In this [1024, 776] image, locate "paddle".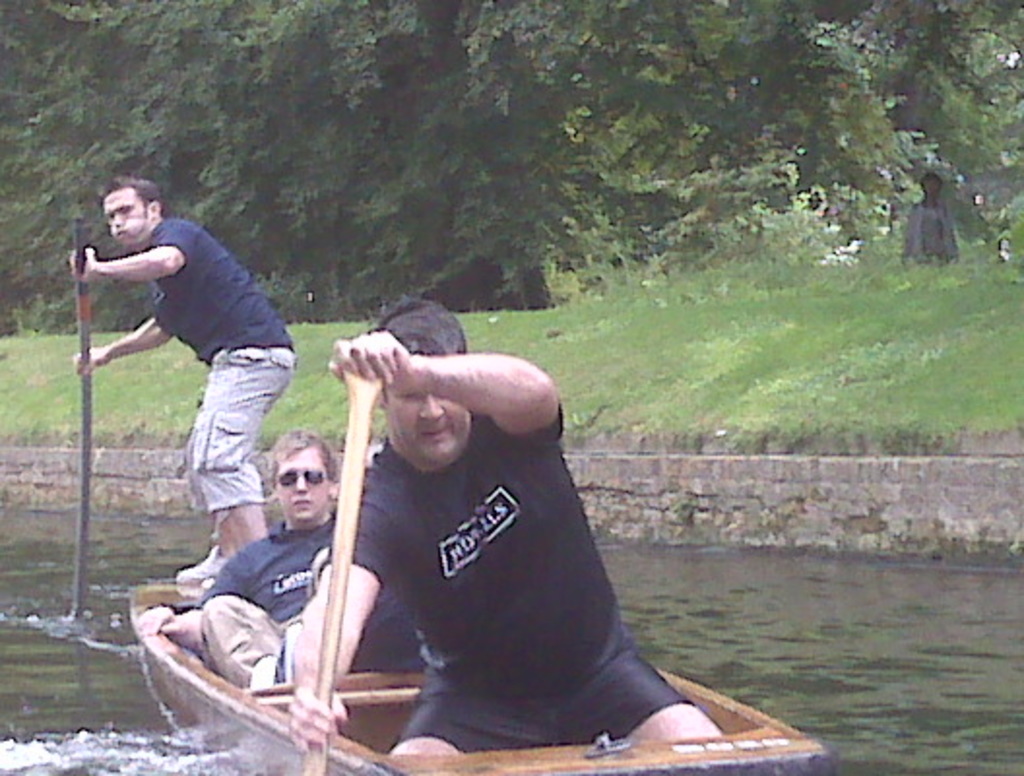
Bounding box: 60, 206, 83, 623.
